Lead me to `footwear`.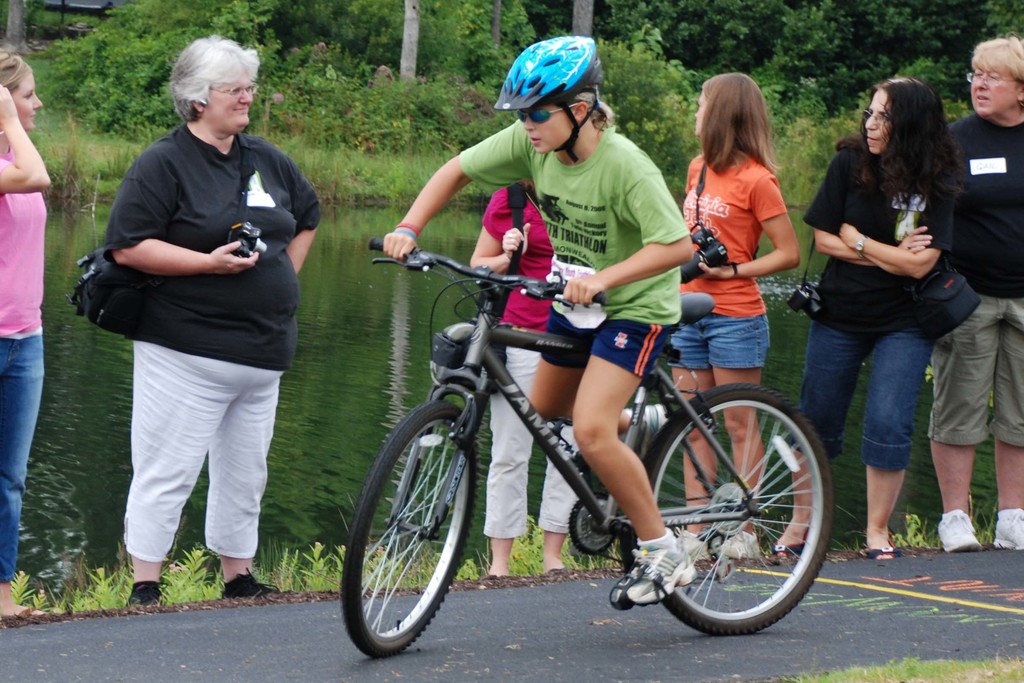
Lead to 993:508:1022:548.
